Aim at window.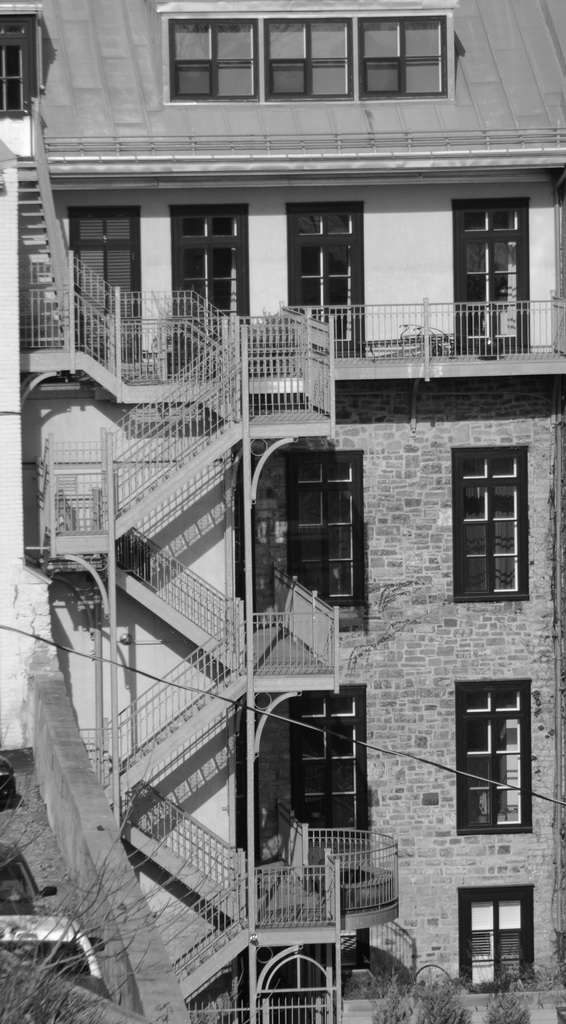
Aimed at box=[448, 428, 534, 609].
